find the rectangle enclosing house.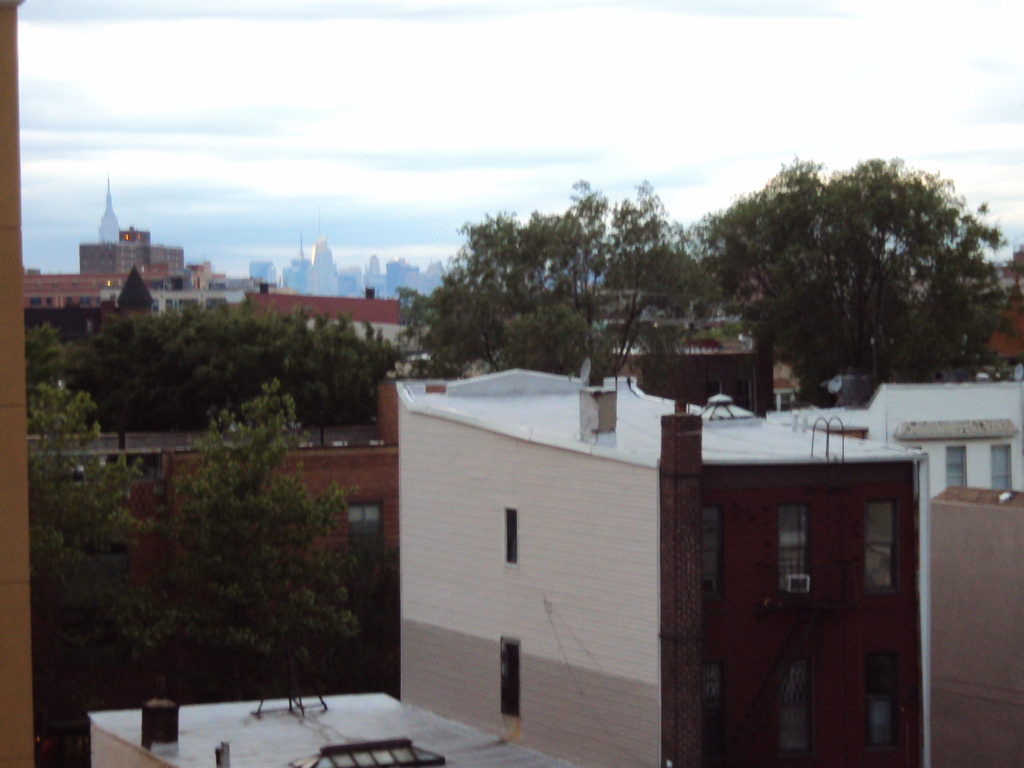
340:351:989:753.
